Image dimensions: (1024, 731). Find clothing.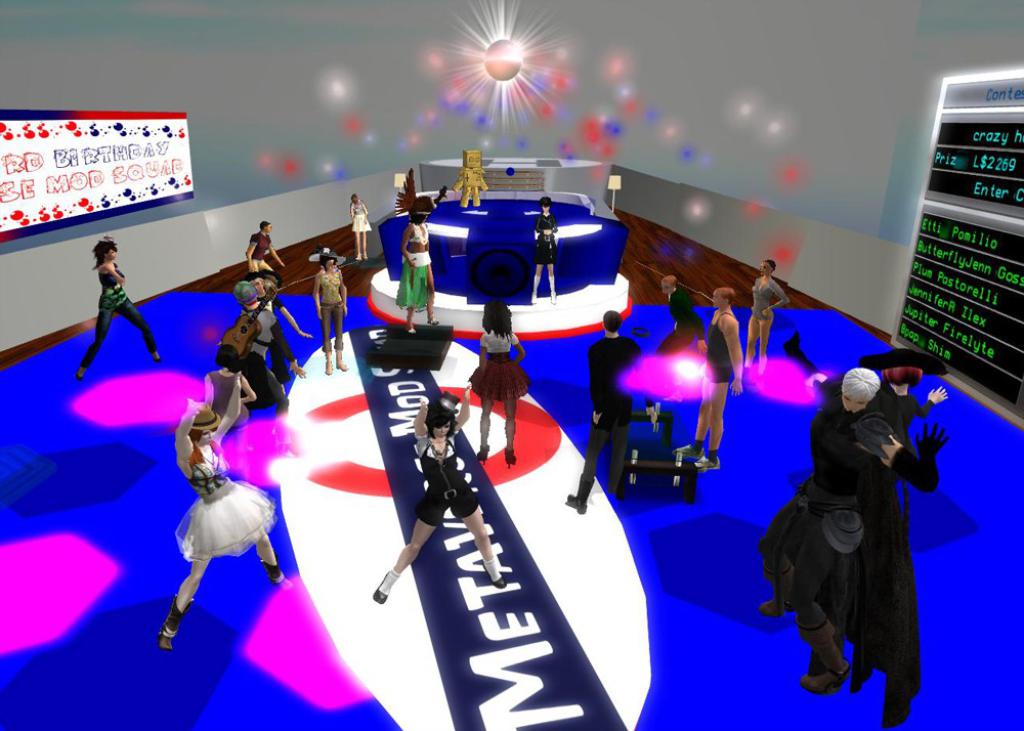
Rect(572, 333, 648, 506).
